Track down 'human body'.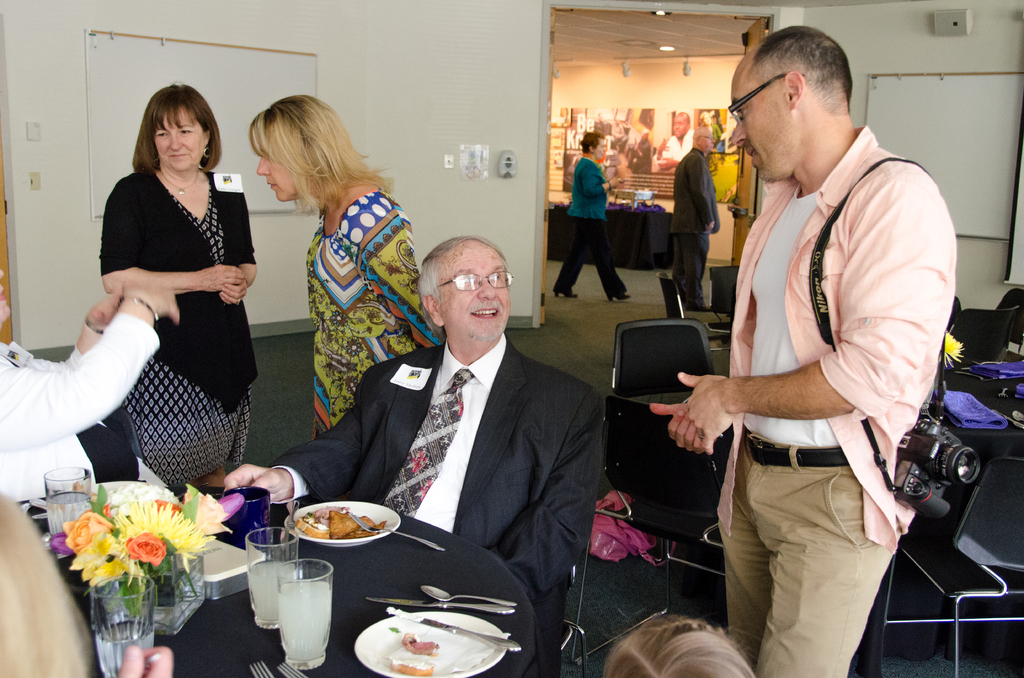
Tracked to <region>693, 58, 947, 677</region>.
